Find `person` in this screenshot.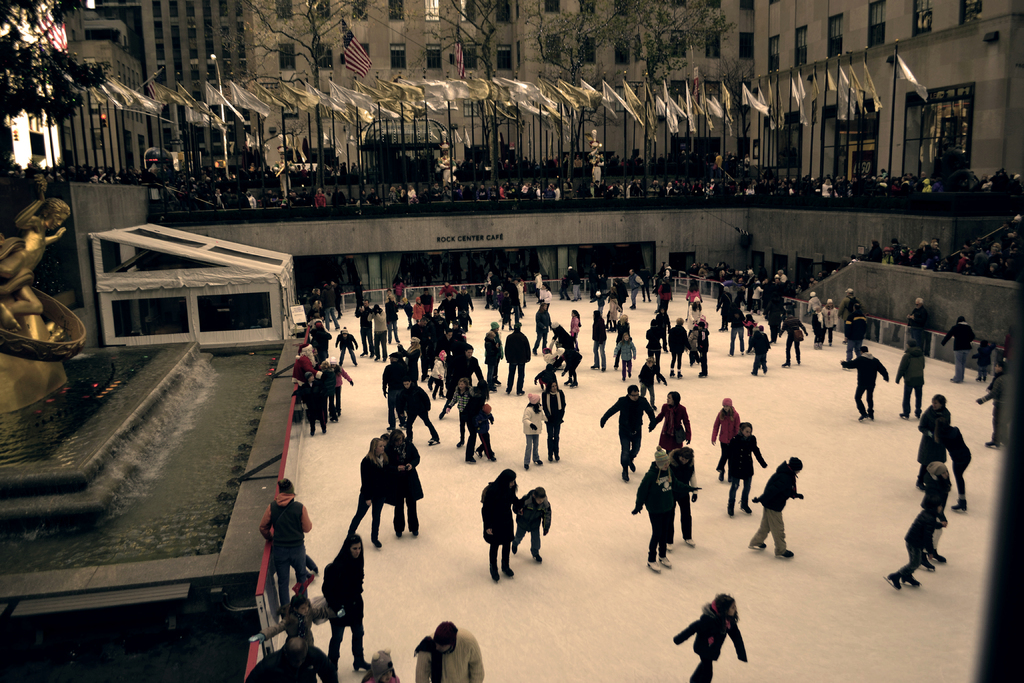
The bounding box for `person` is left=611, top=278, right=627, bottom=309.
